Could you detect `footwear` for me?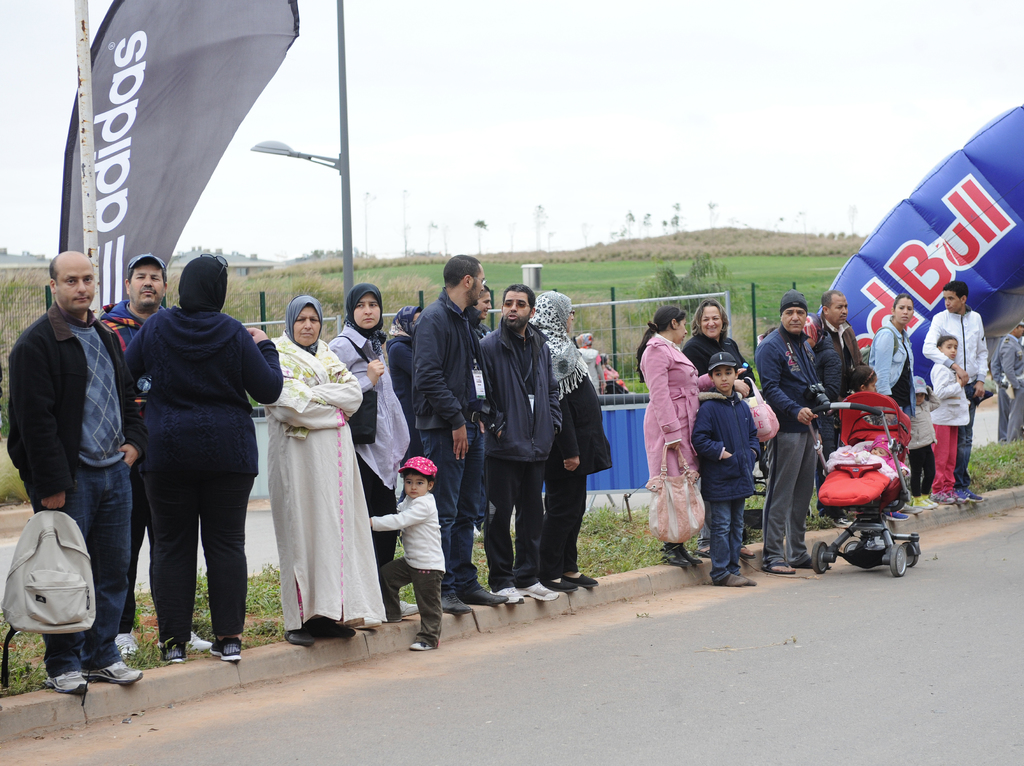
Detection result: {"x1": 932, "y1": 494, "x2": 952, "y2": 504}.
